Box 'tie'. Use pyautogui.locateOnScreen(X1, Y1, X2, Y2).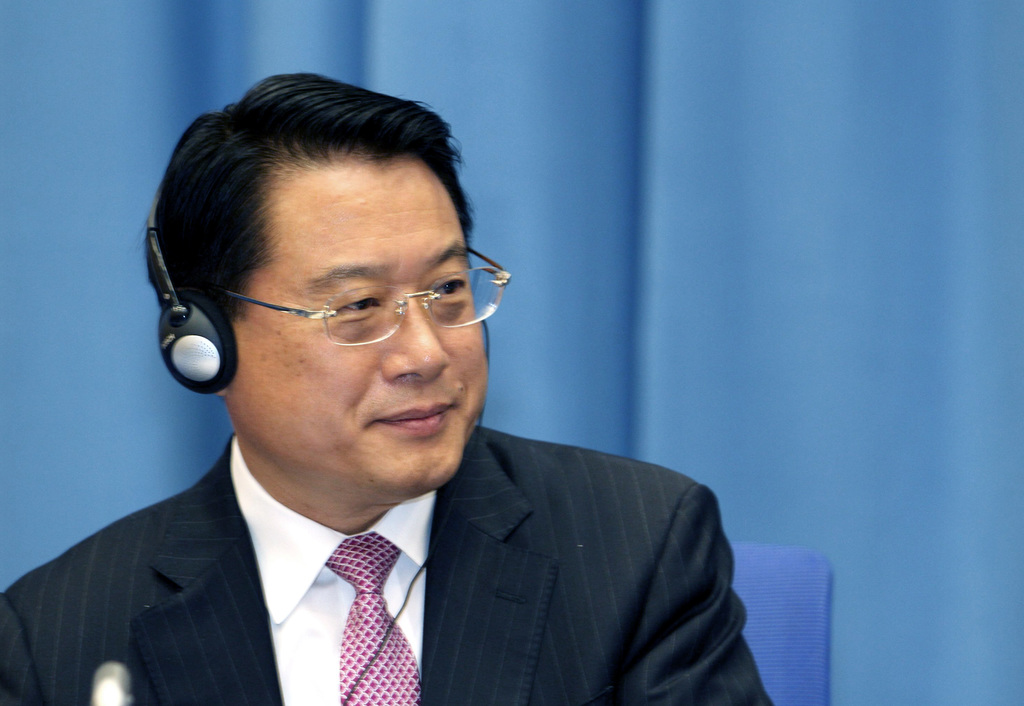
pyautogui.locateOnScreen(325, 533, 420, 705).
